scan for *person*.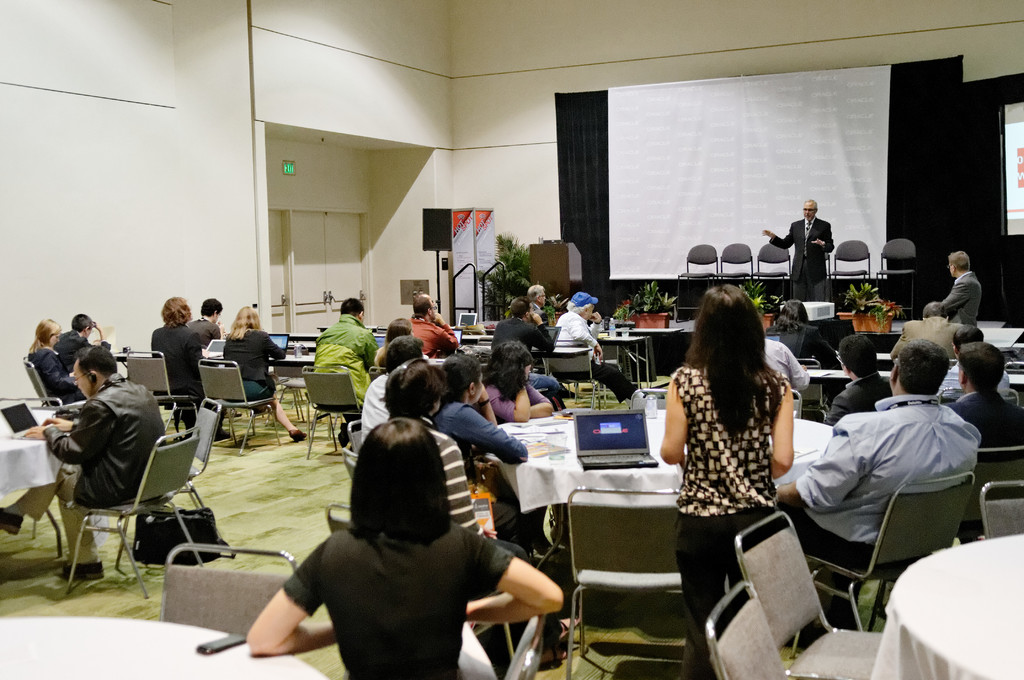
Scan result: l=378, t=354, r=529, b=552.
